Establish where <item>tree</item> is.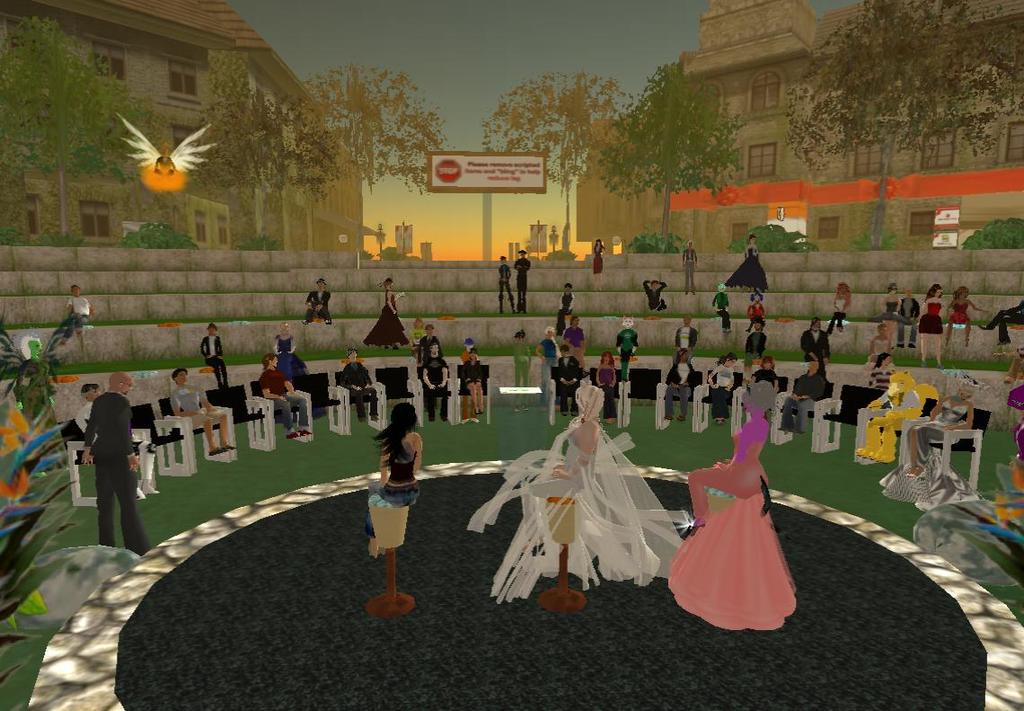
Established at box(594, 64, 745, 242).
